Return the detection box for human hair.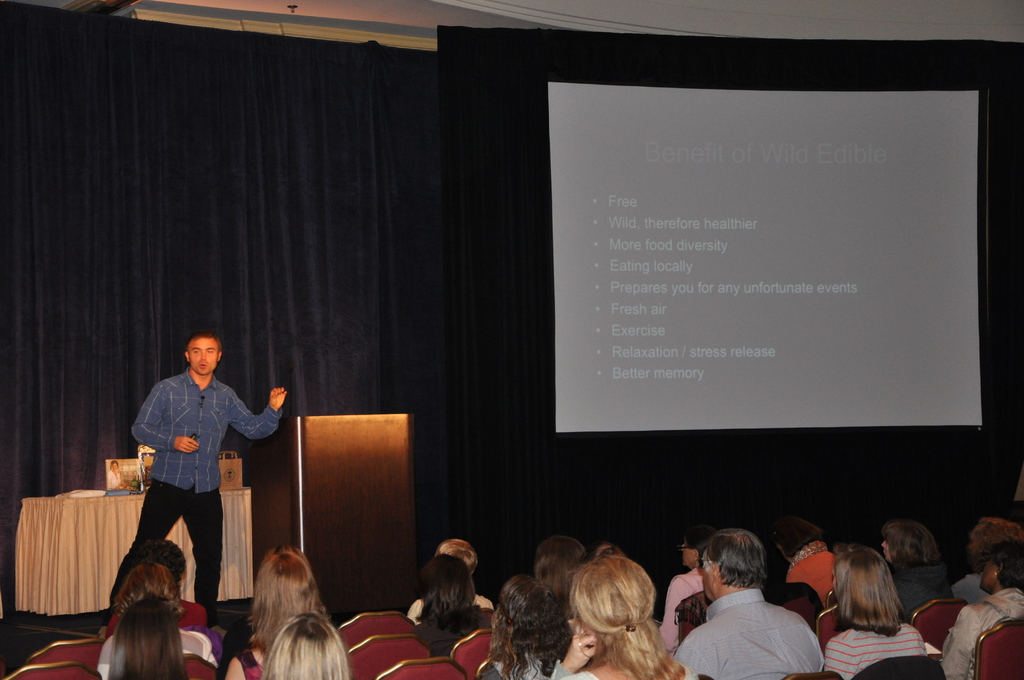
{"x1": 989, "y1": 537, "x2": 1023, "y2": 590}.
